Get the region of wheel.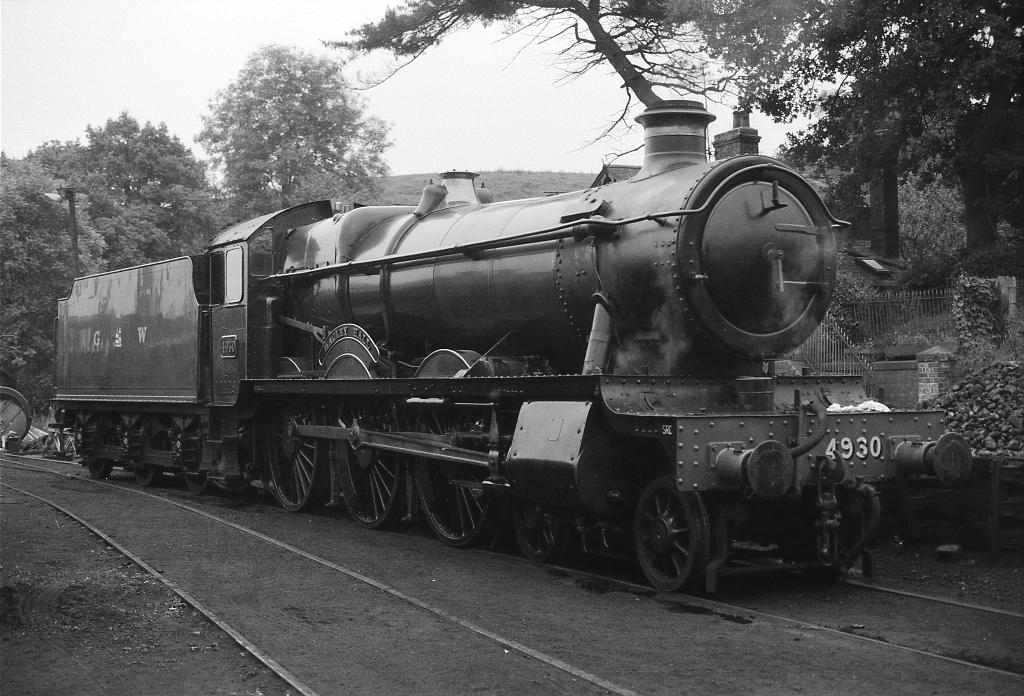
locate(85, 432, 116, 478).
